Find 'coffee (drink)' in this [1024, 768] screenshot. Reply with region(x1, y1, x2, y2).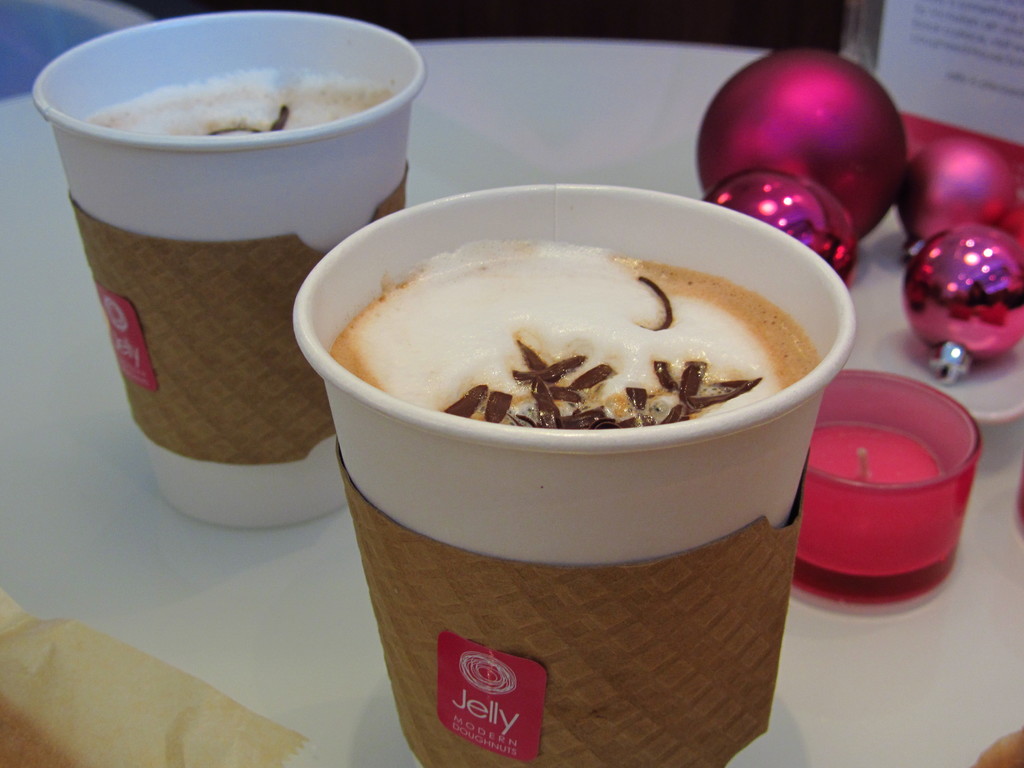
region(330, 236, 817, 423).
